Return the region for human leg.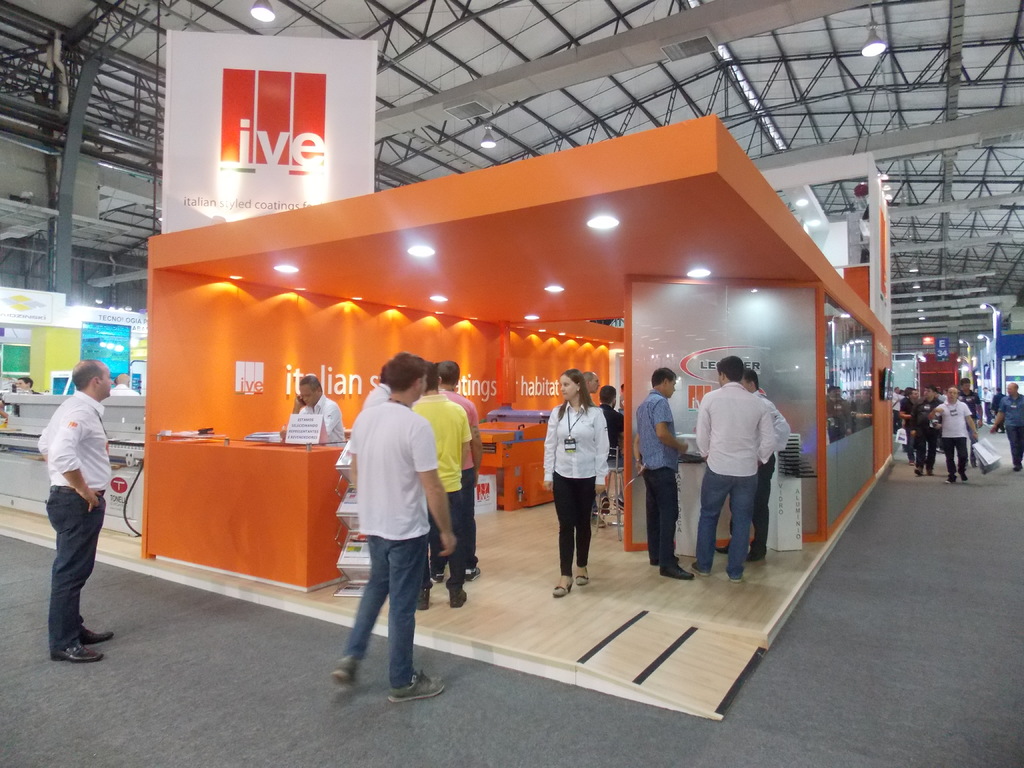
Rect(68, 590, 115, 639).
